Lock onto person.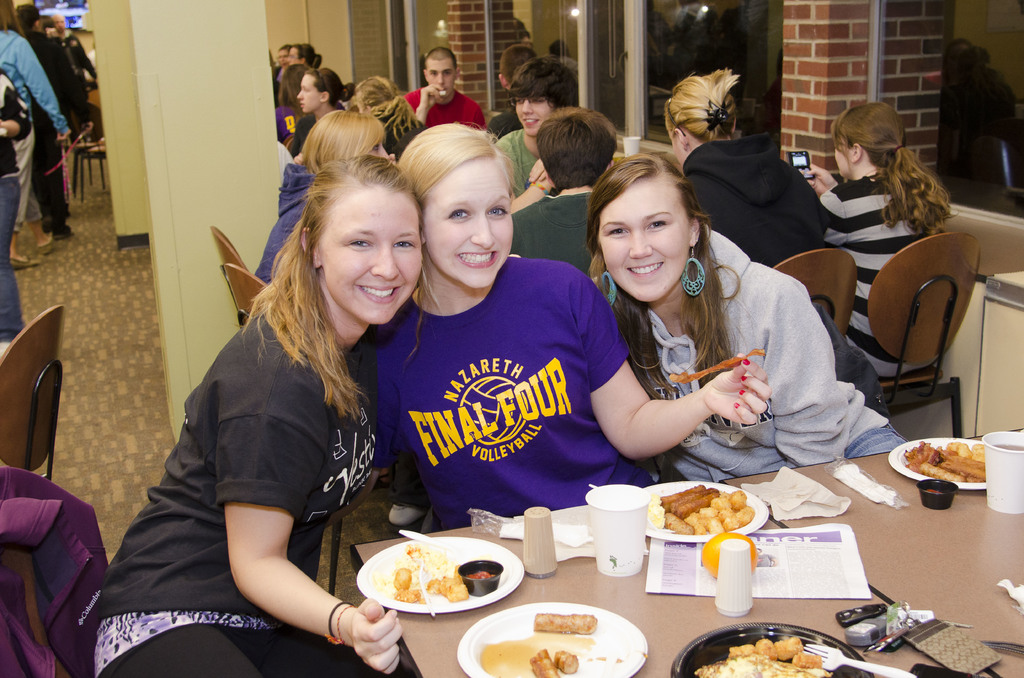
Locked: [815, 101, 955, 382].
